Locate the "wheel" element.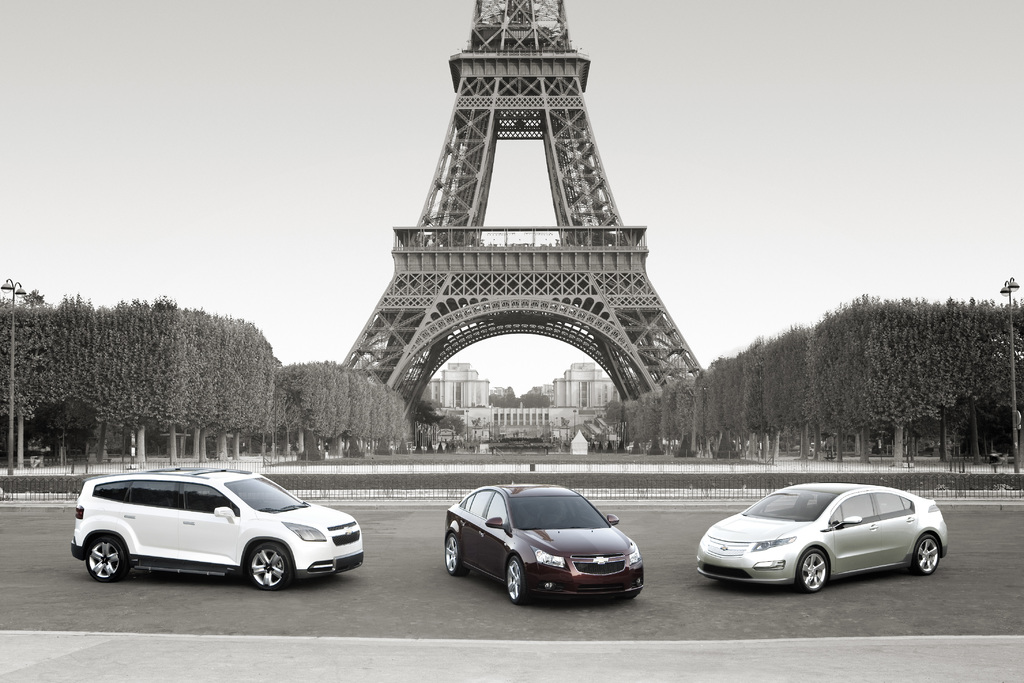
Element bbox: [x1=80, y1=539, x2=132, y2=581].
